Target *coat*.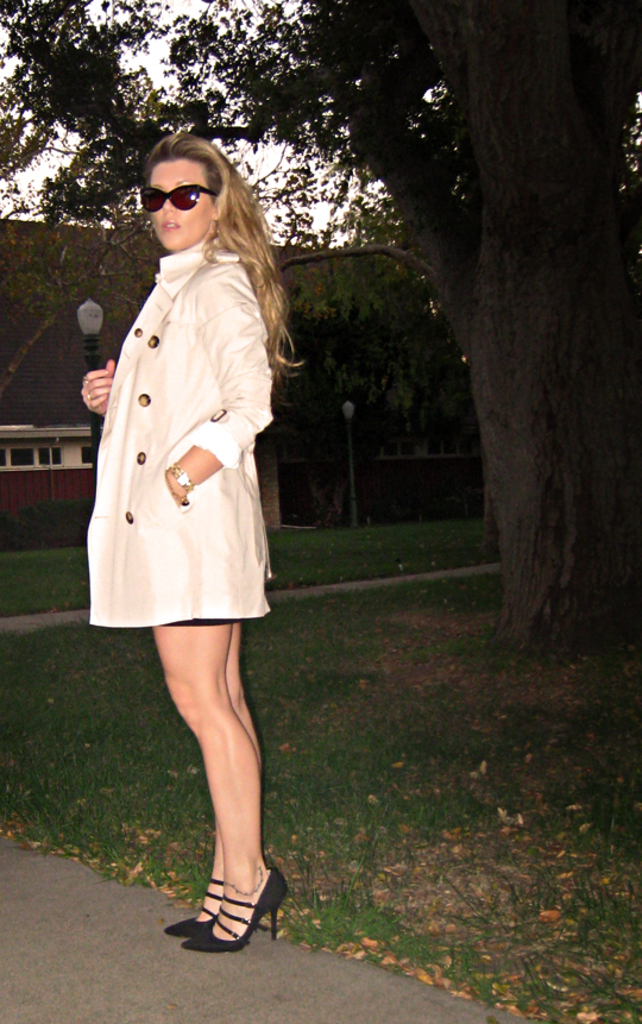
Target region: rect(82, 235, 266, 617).
